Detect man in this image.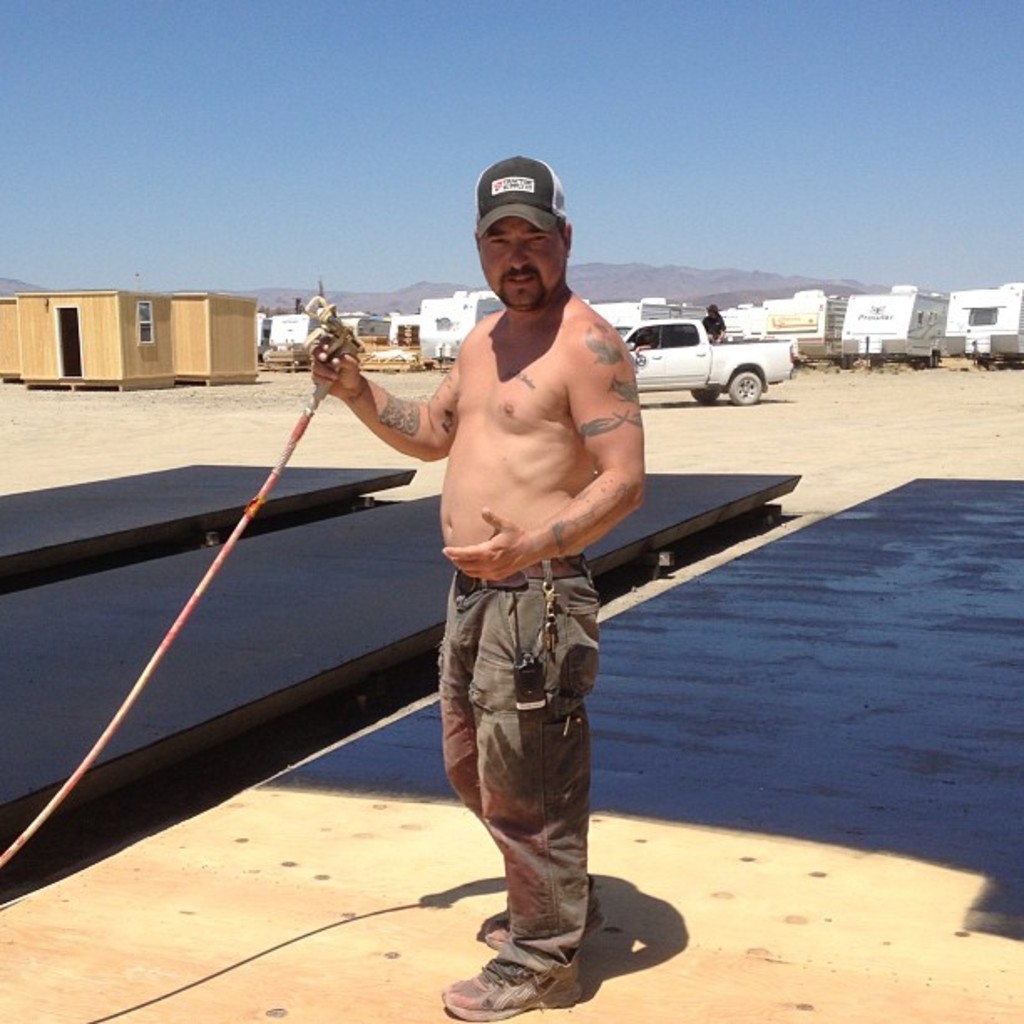
Detection: 310, 151, 649, 1022.
